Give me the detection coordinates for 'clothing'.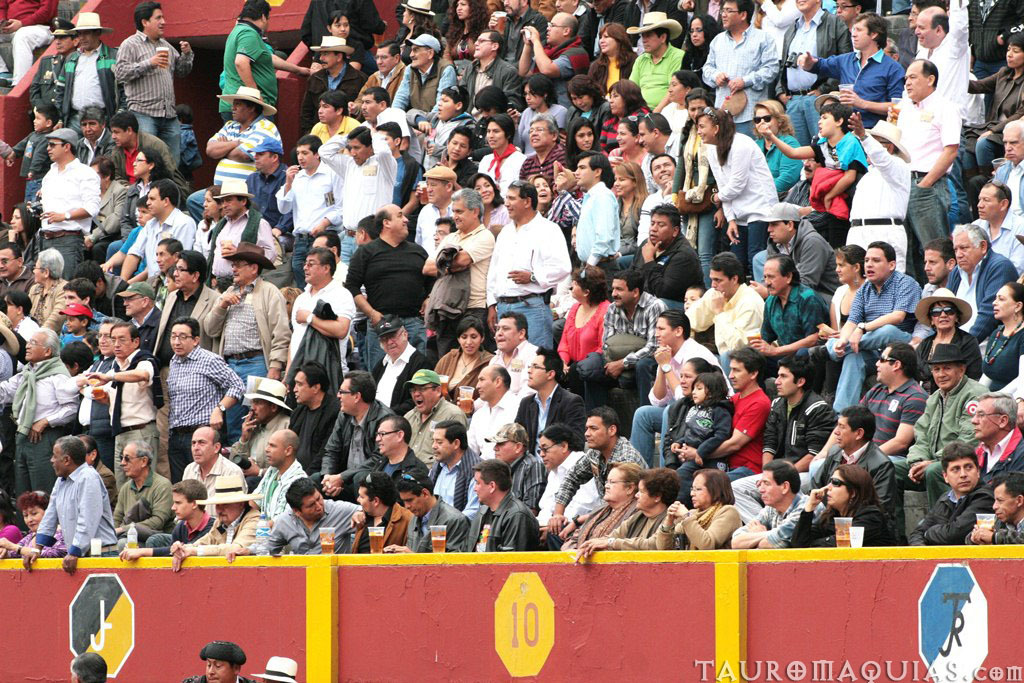
l=299, t=0, r=388, b=66.
